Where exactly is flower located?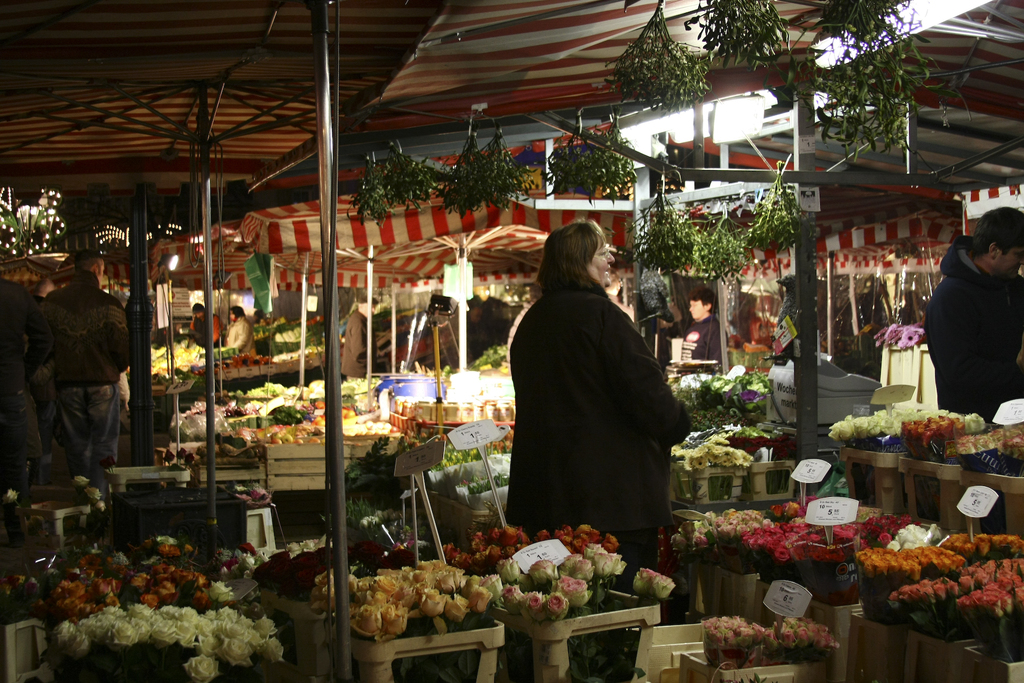
Its bounding box is select_region(184, 655, 217, 682).
